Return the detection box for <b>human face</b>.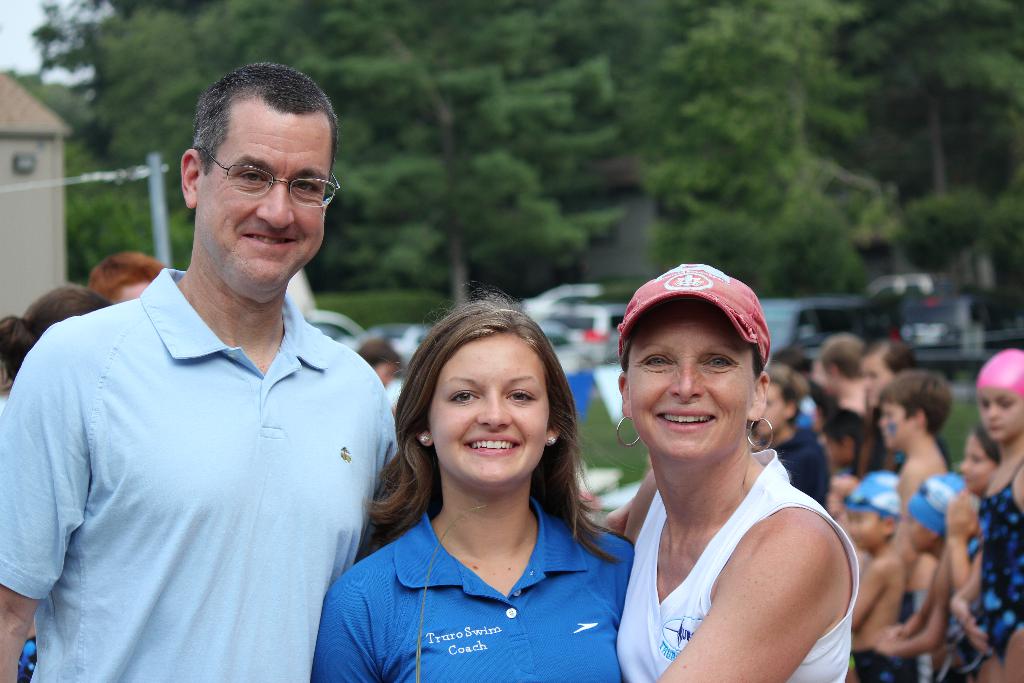
box=[430, 329, 552, 486].
